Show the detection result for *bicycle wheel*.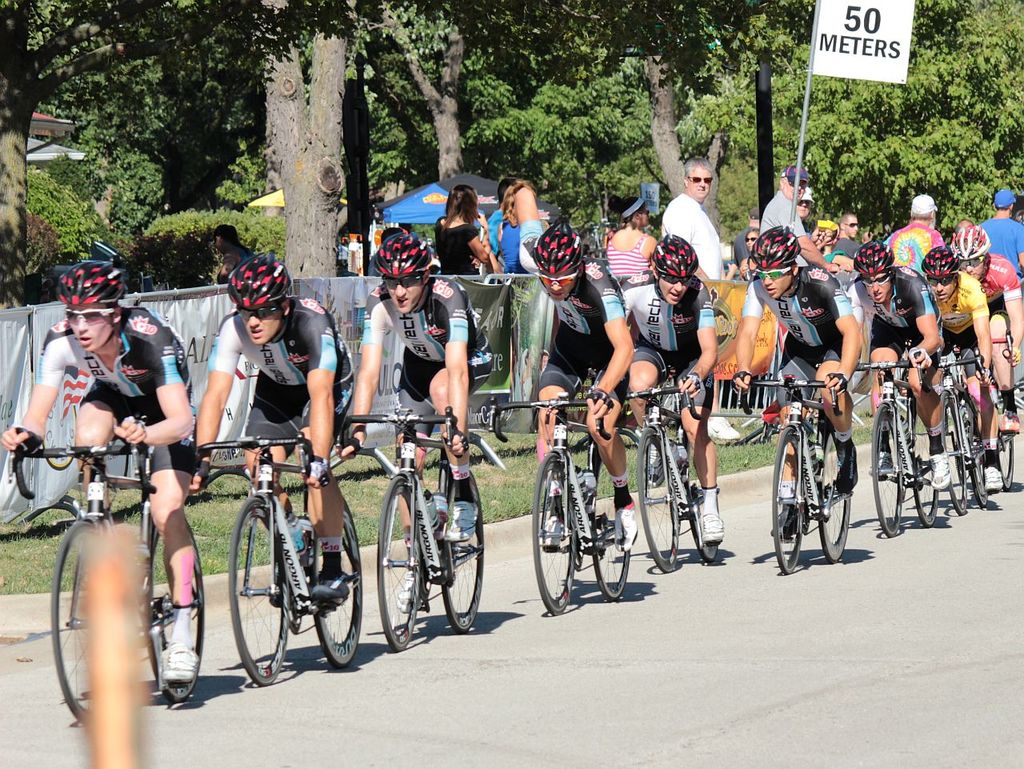
Rect(636, 426, 678, 571).
